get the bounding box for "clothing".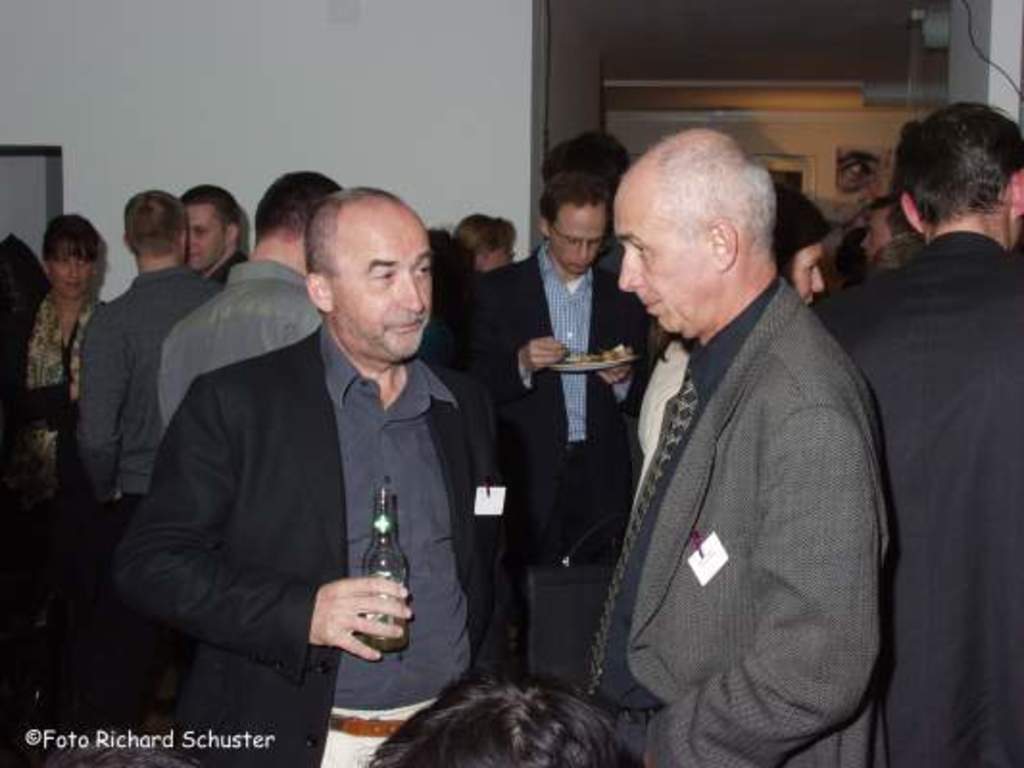
{"left": 574, "top": 276, "right": 893, "bottom": 766}.
